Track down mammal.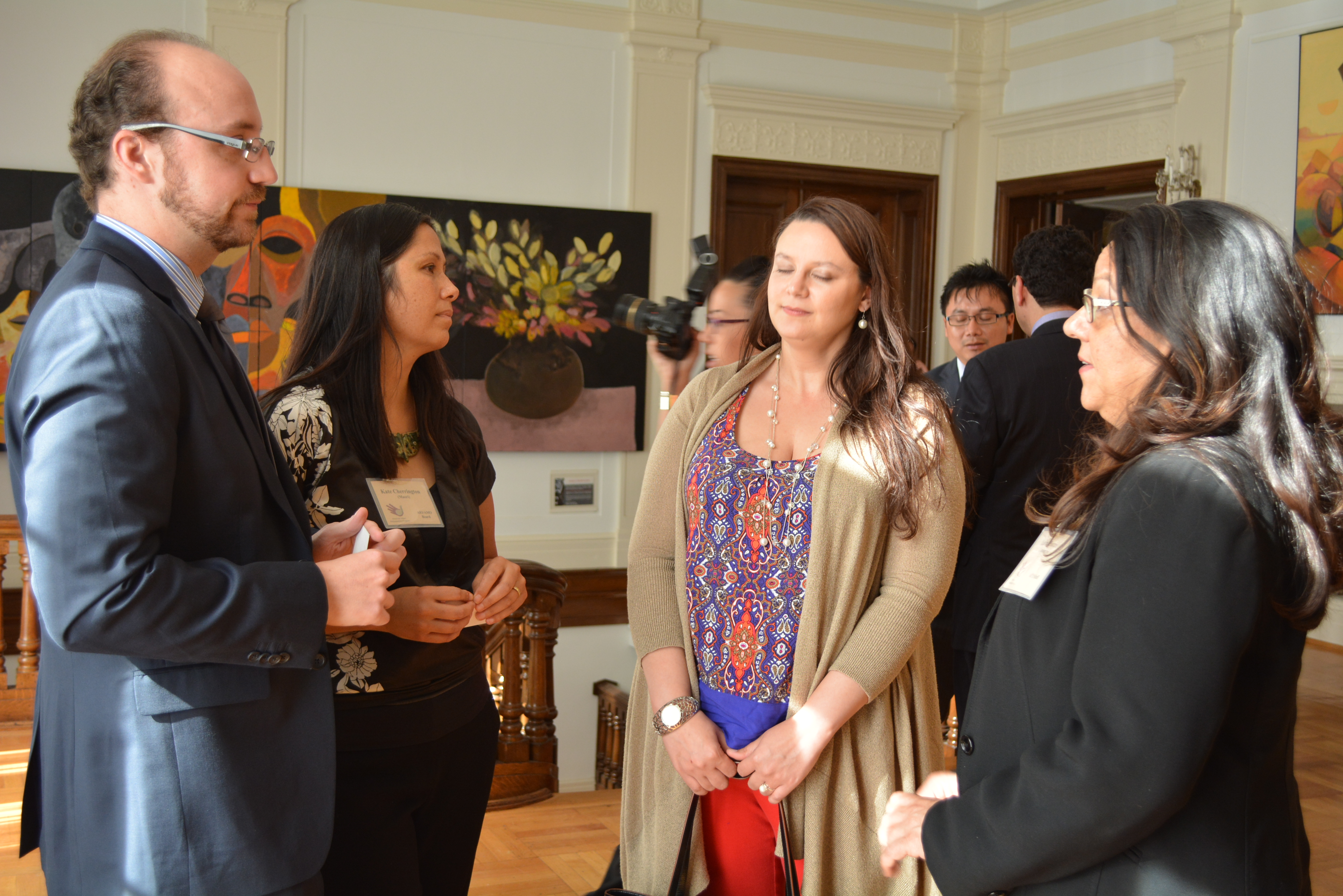
Tracked to {"left": 79, "top": 60, "right": 157, "bottom": 267}.
